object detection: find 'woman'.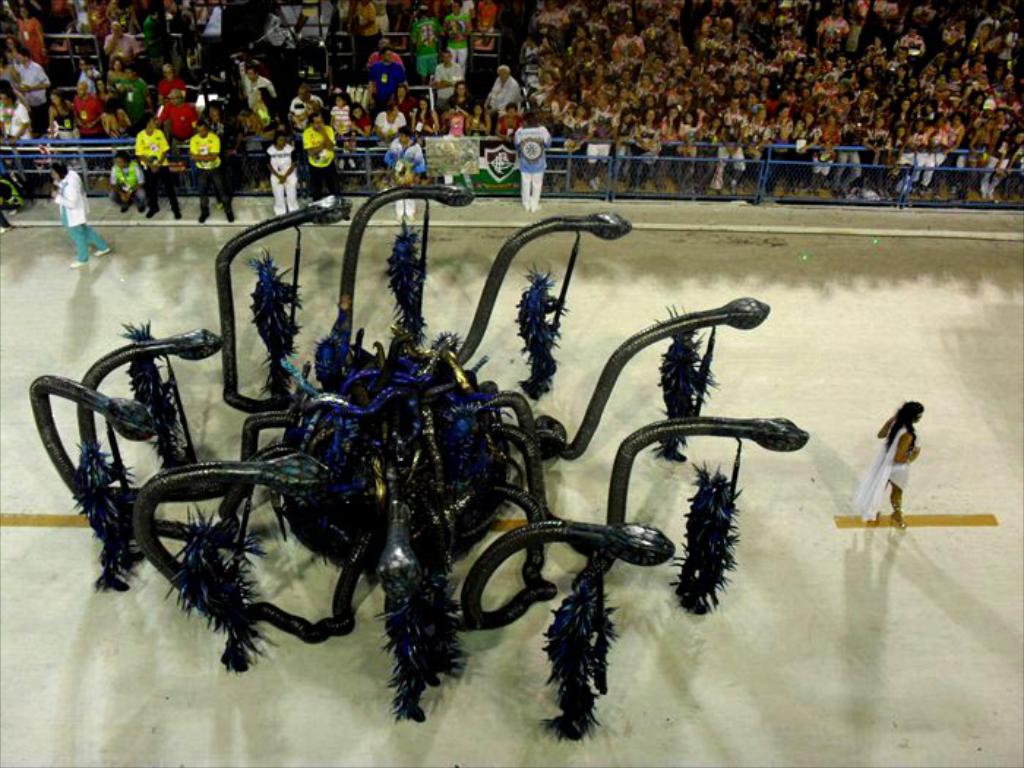
<box>465,110,494,138</box>.
